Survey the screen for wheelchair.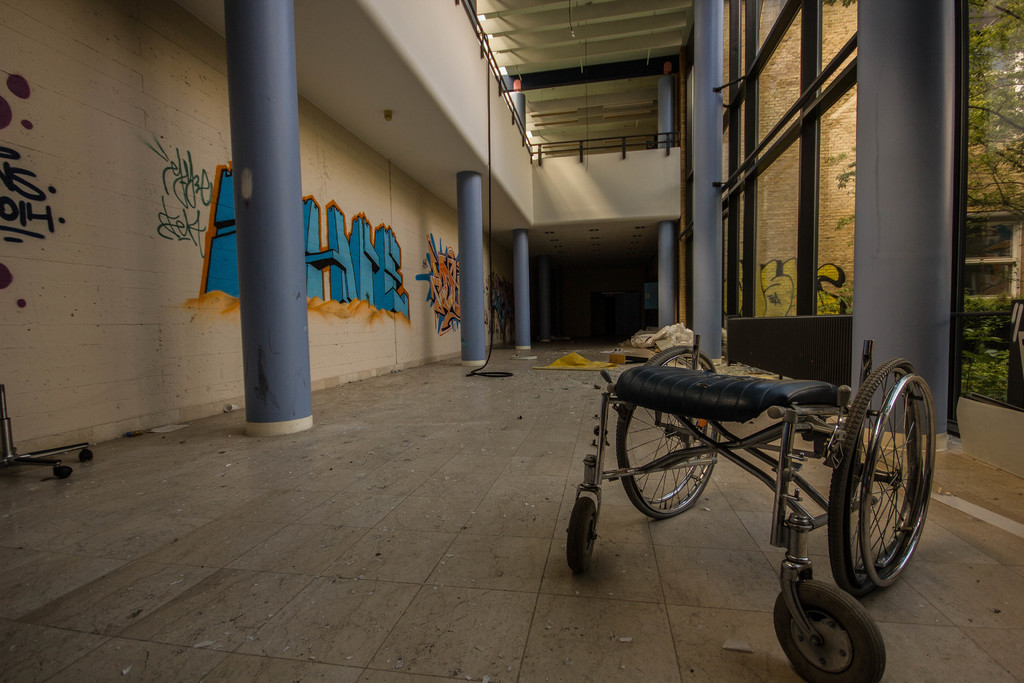
Survey found: [626,309,909,568].
